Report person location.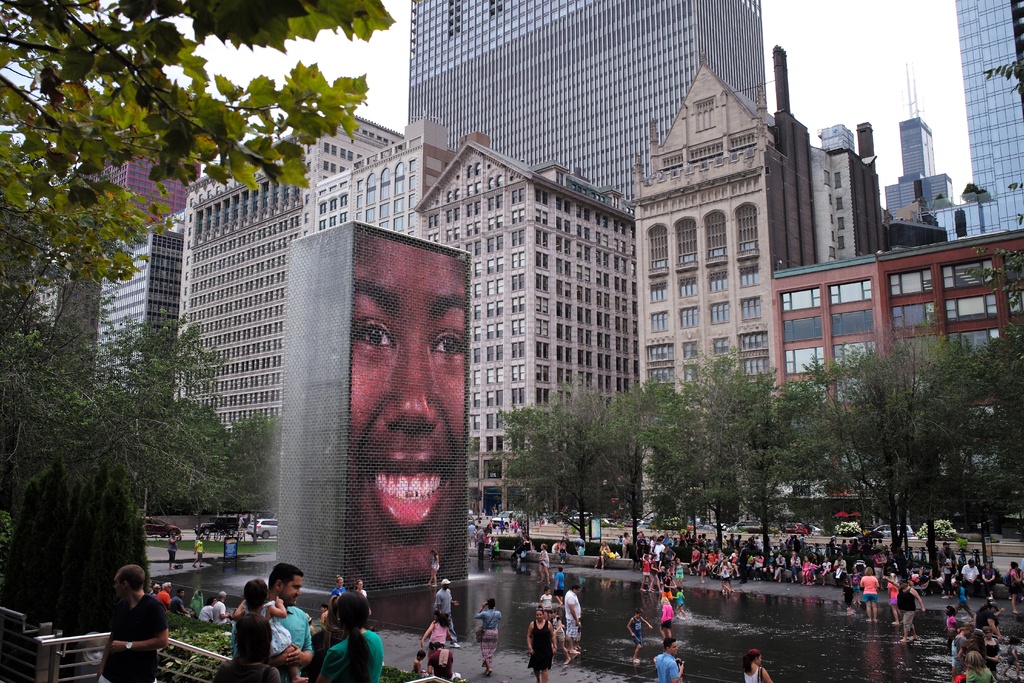
Report: rect(593, 537, 613, 568).
